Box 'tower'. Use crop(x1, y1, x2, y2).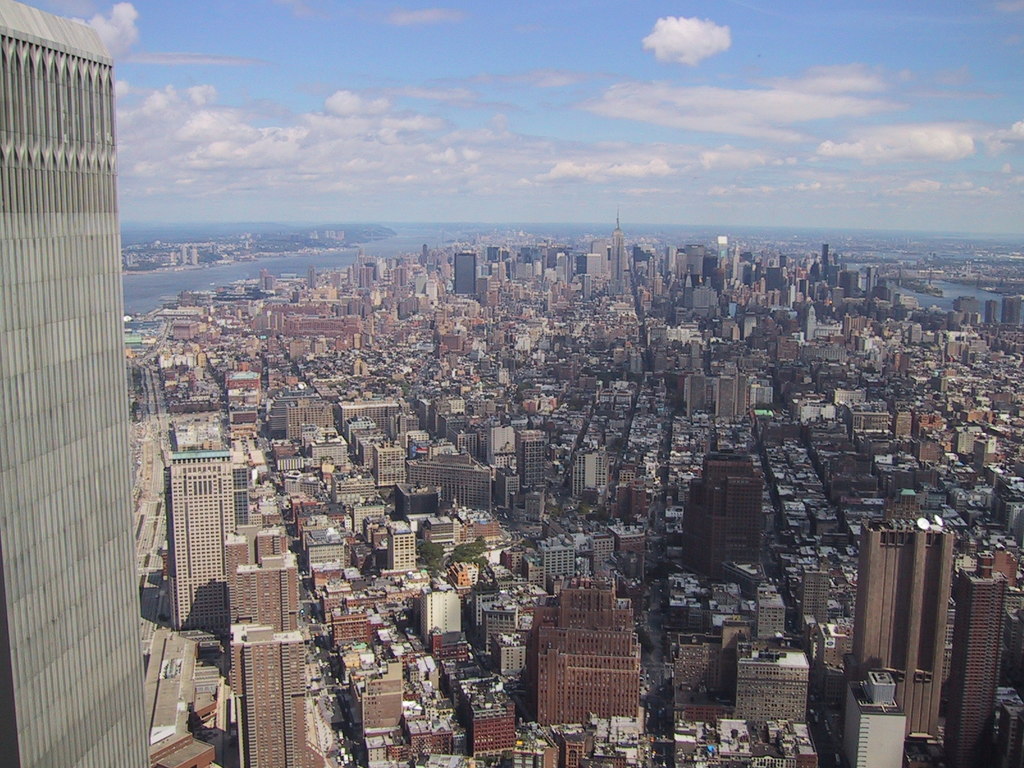
crop(717, 237, 726, 266).
